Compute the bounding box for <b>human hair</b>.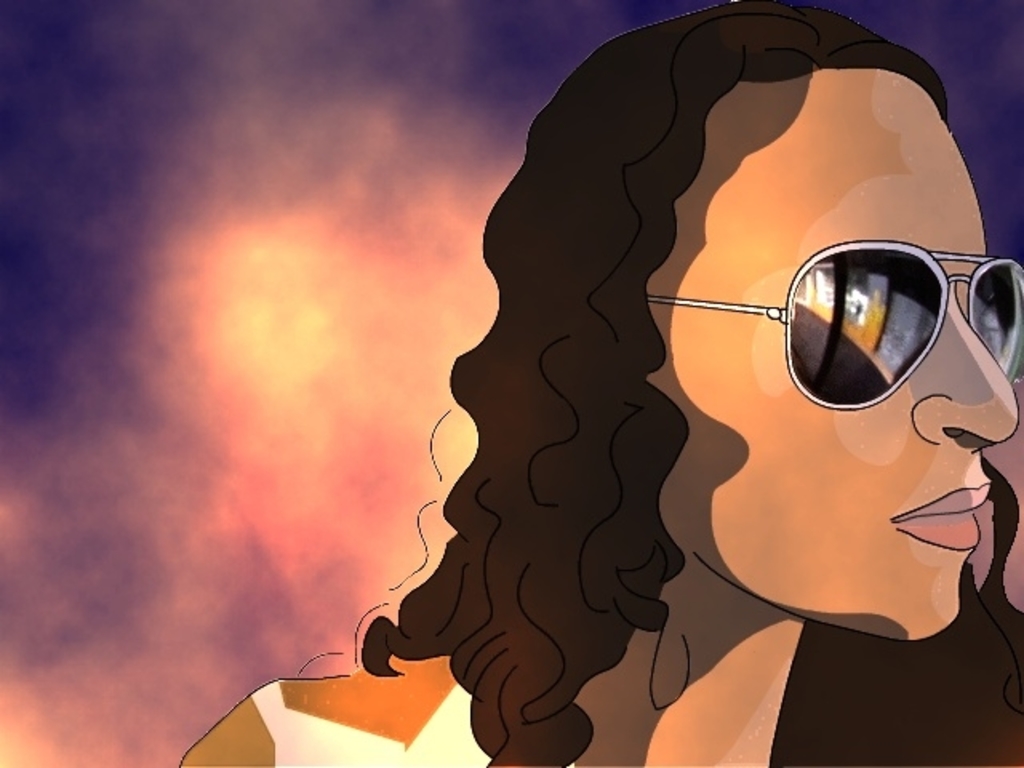
rect(333, 21, 989, 691).
